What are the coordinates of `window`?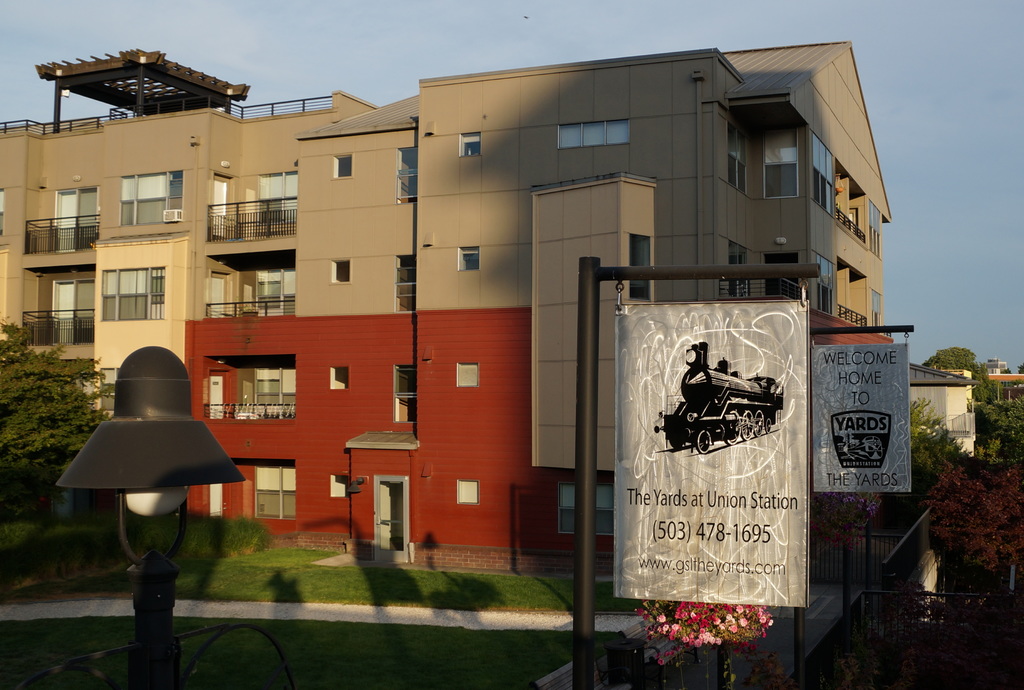
select_region(817, 249, 833, 320).
